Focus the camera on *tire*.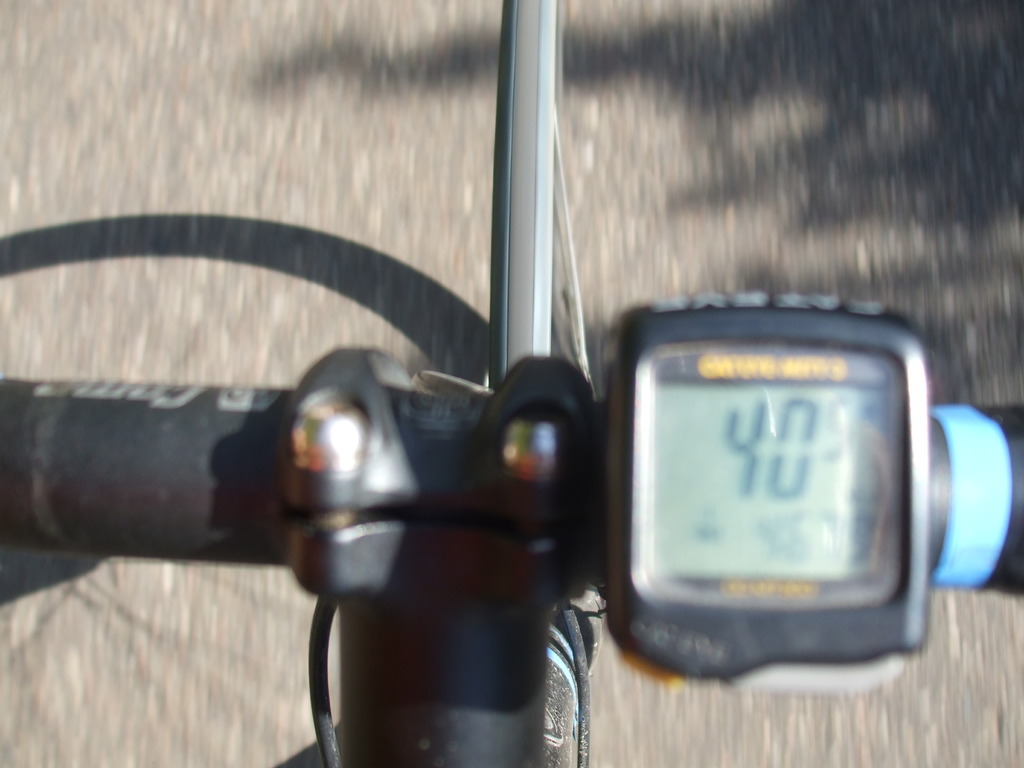
Focus region: 544, 631, 584, 767.
